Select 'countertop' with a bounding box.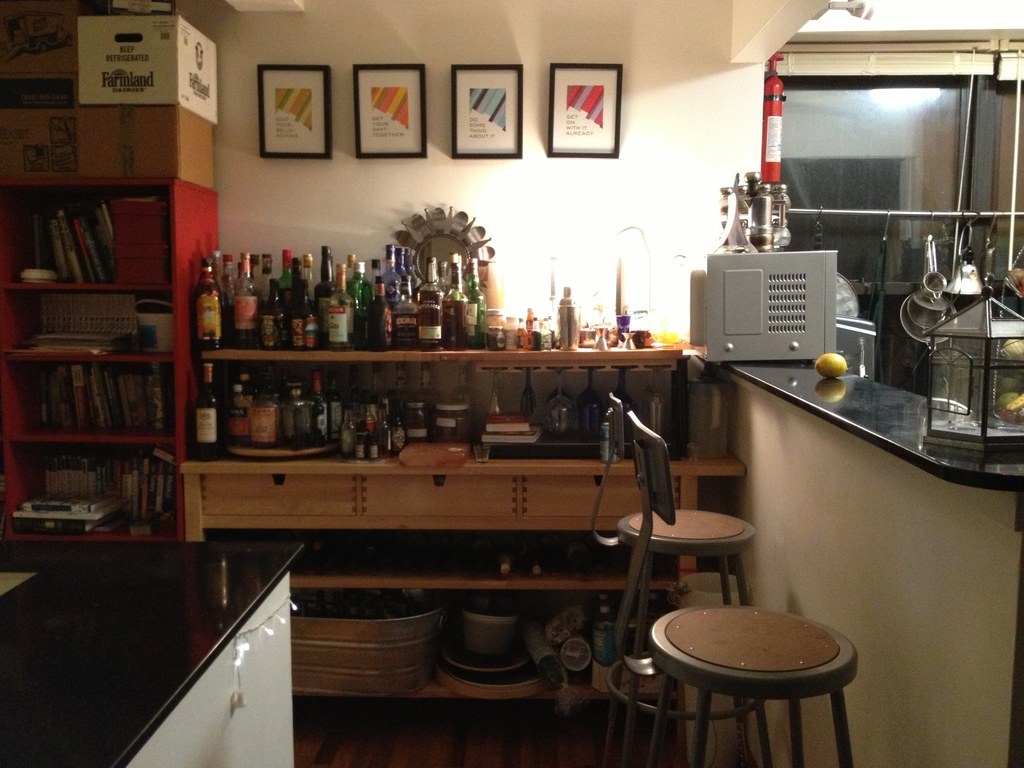
0/537/302/767.
